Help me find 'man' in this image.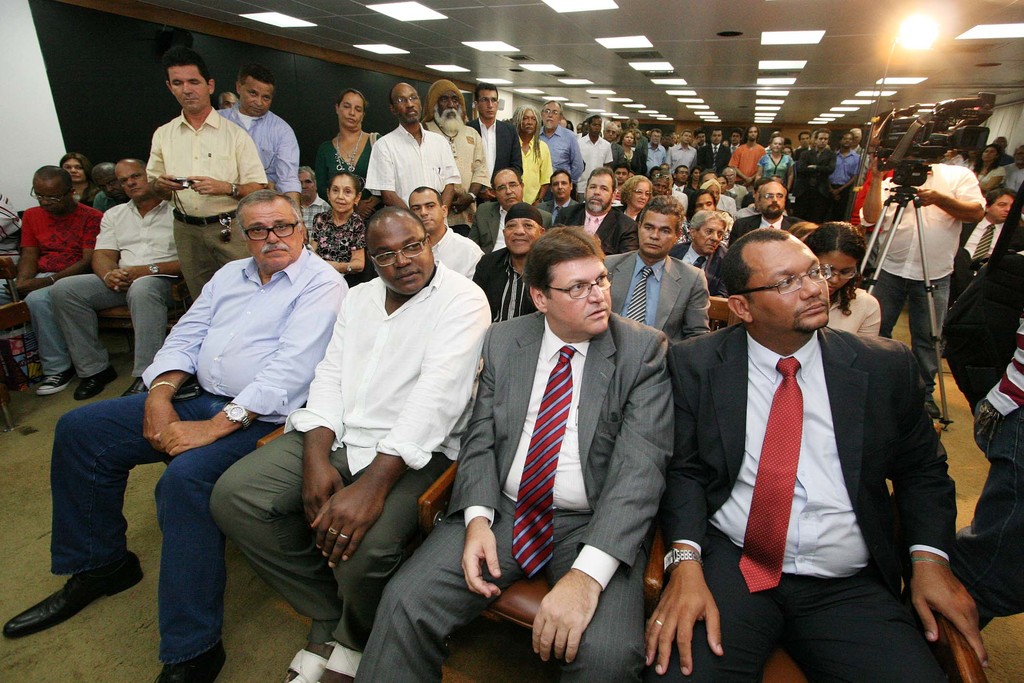
Found it: (left=666, top=128, right=697, bottom=167).
